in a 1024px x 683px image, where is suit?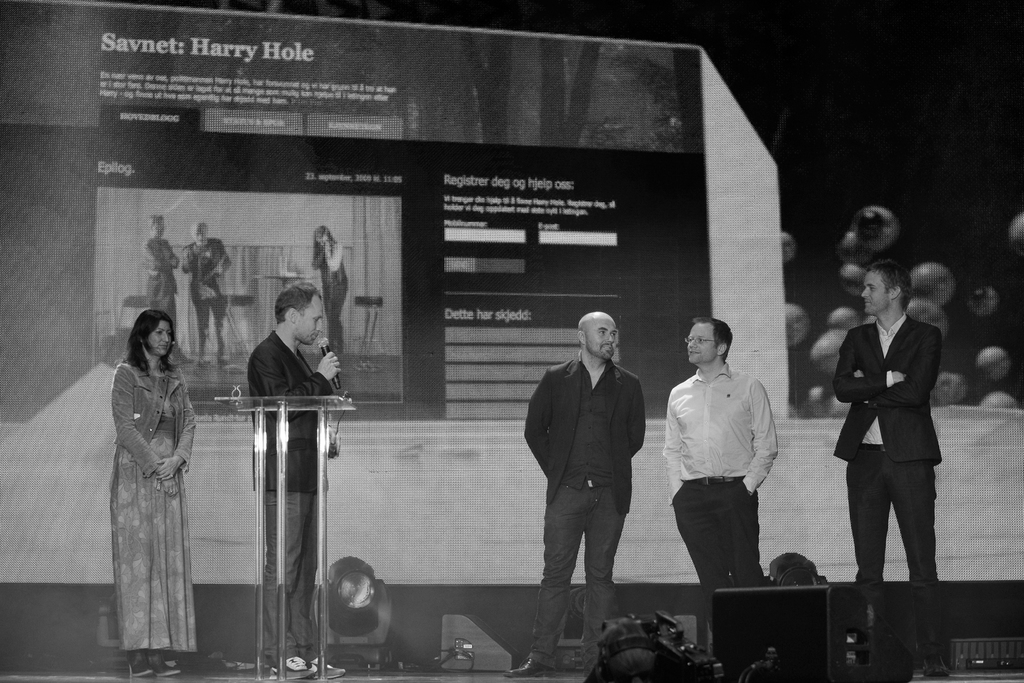
[831,286,956,604].
